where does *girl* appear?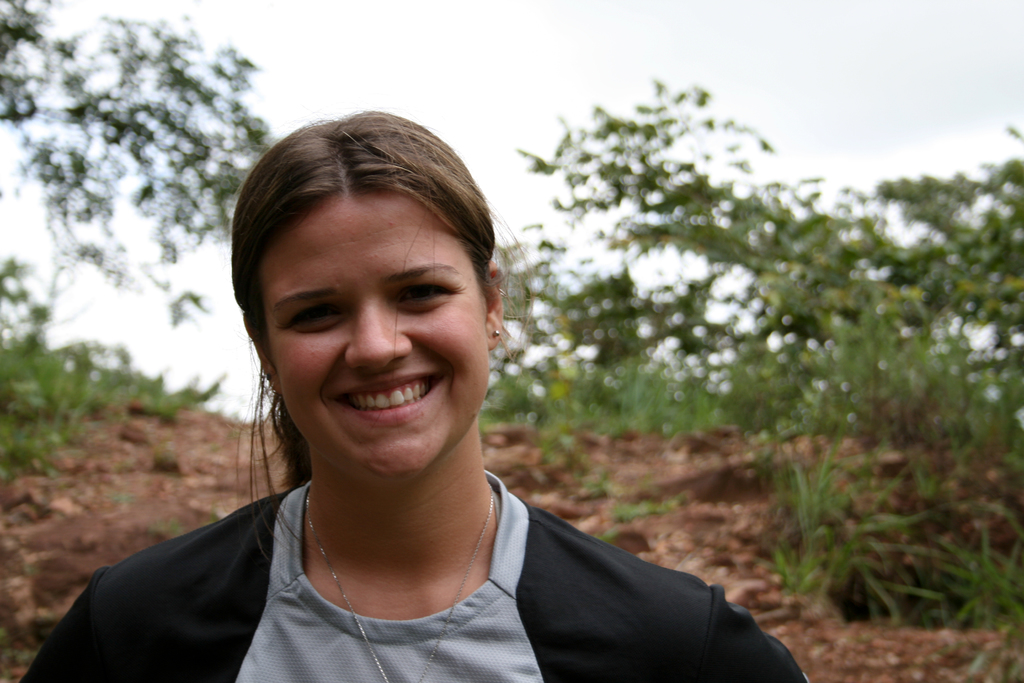
Appears at <region>20, 106, 807, 682</region>.
